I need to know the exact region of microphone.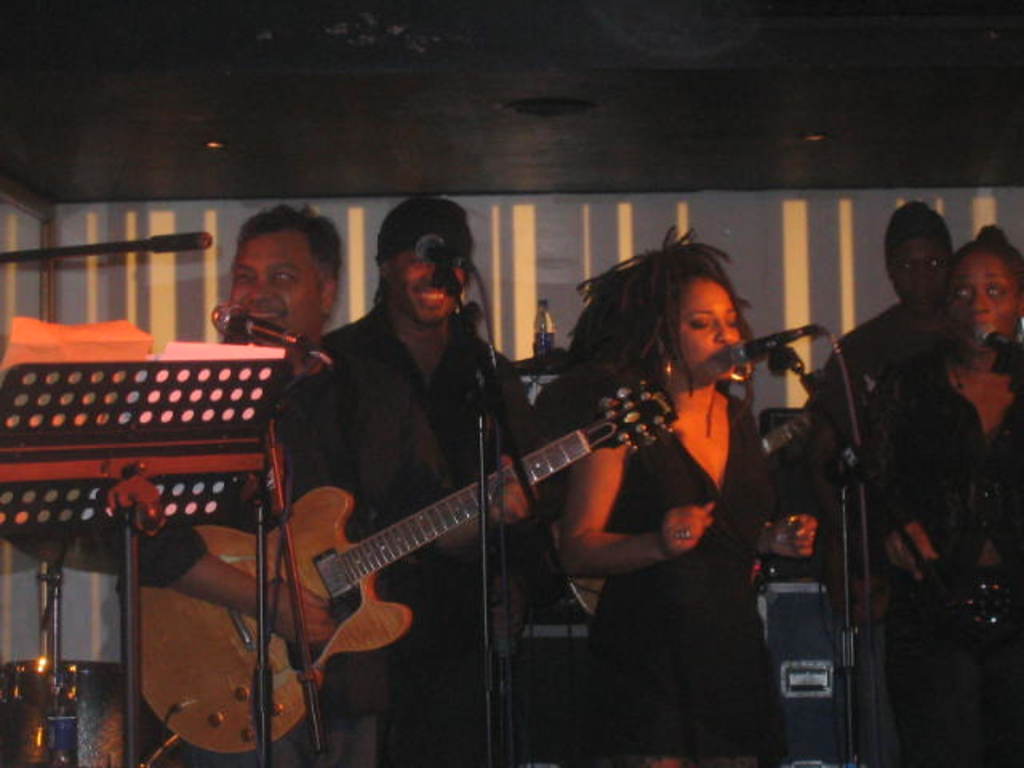
Region: bbox=[730, 322, 808, 366].
